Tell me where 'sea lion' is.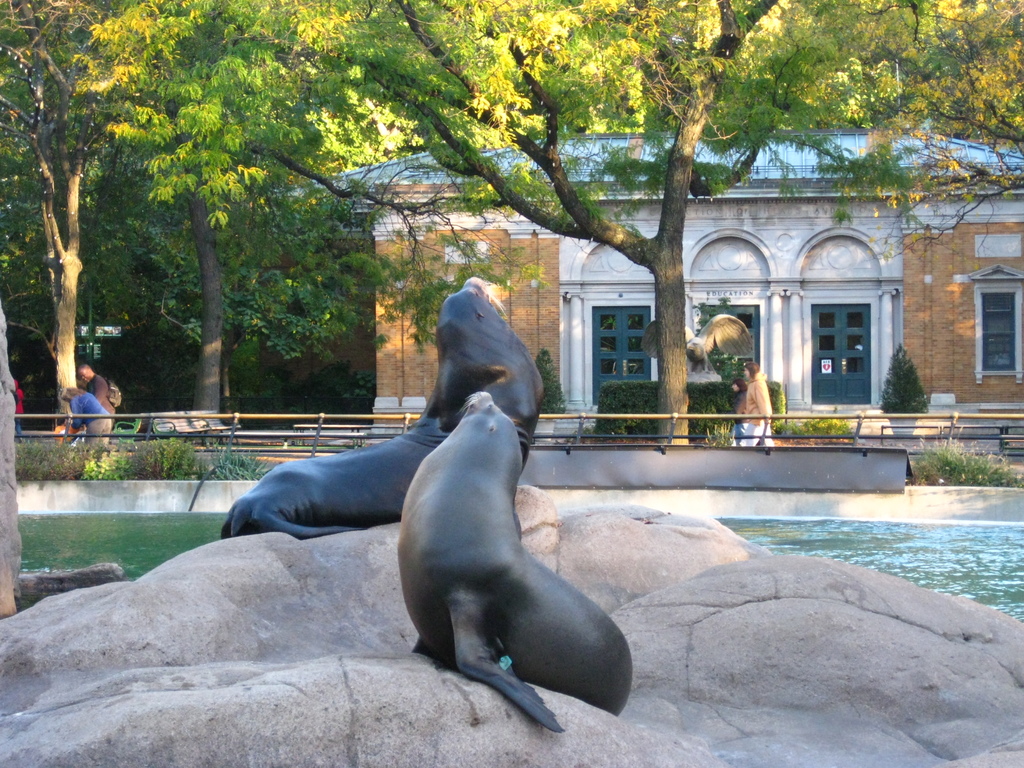
'sea lion' is at (396, 393, 634, 729).
